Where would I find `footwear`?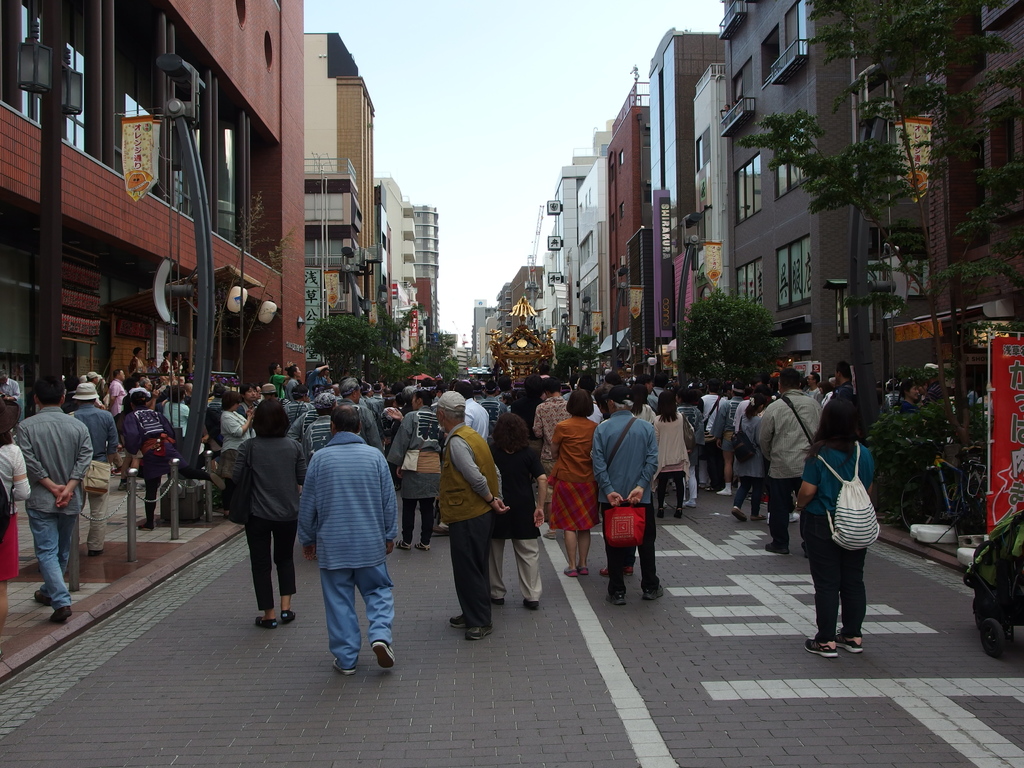
At bbox(717, 488, 730, 496).
